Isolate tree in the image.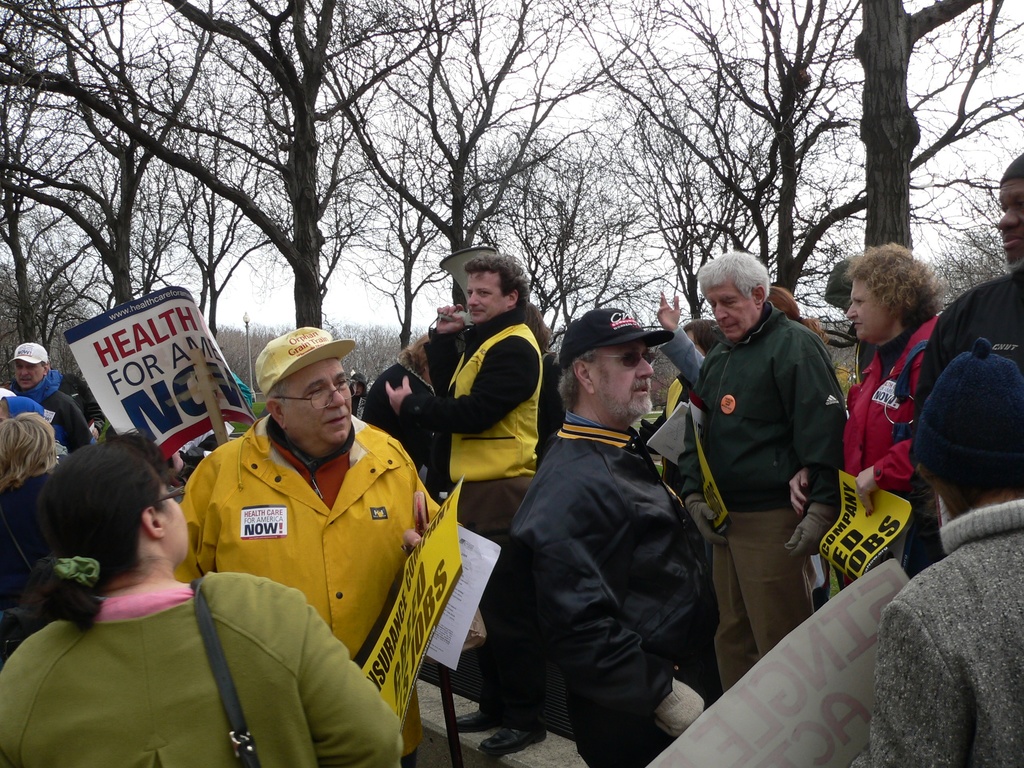
Isolated region: Rect(335, 116, 516, 359).
